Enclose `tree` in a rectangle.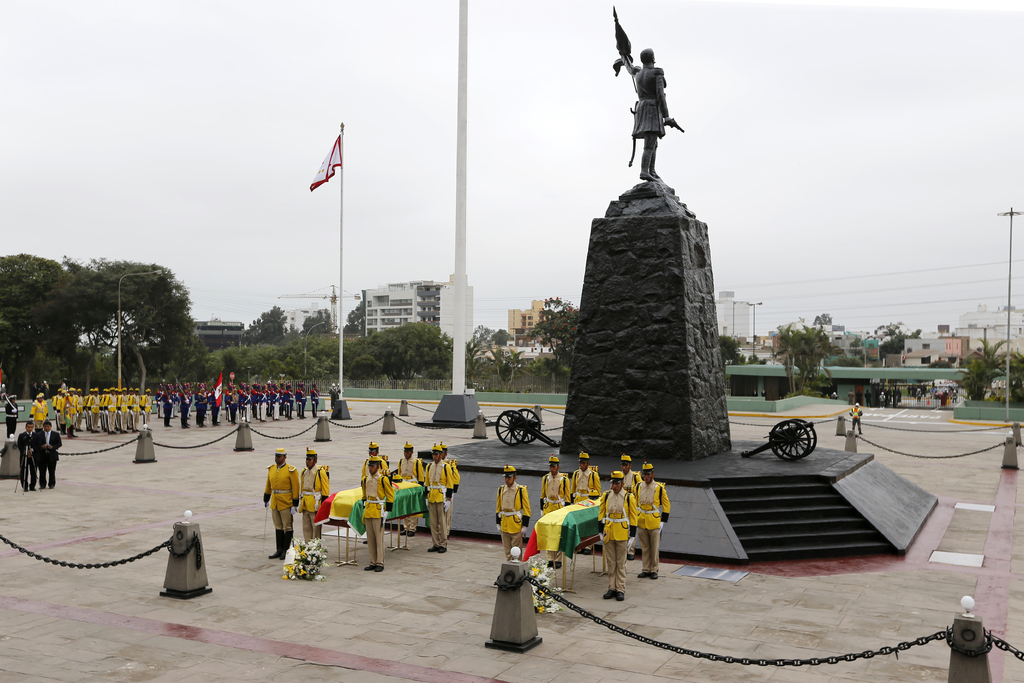
{"left": 957, "top": 325, "right": 1003, "bottom": 403}.
